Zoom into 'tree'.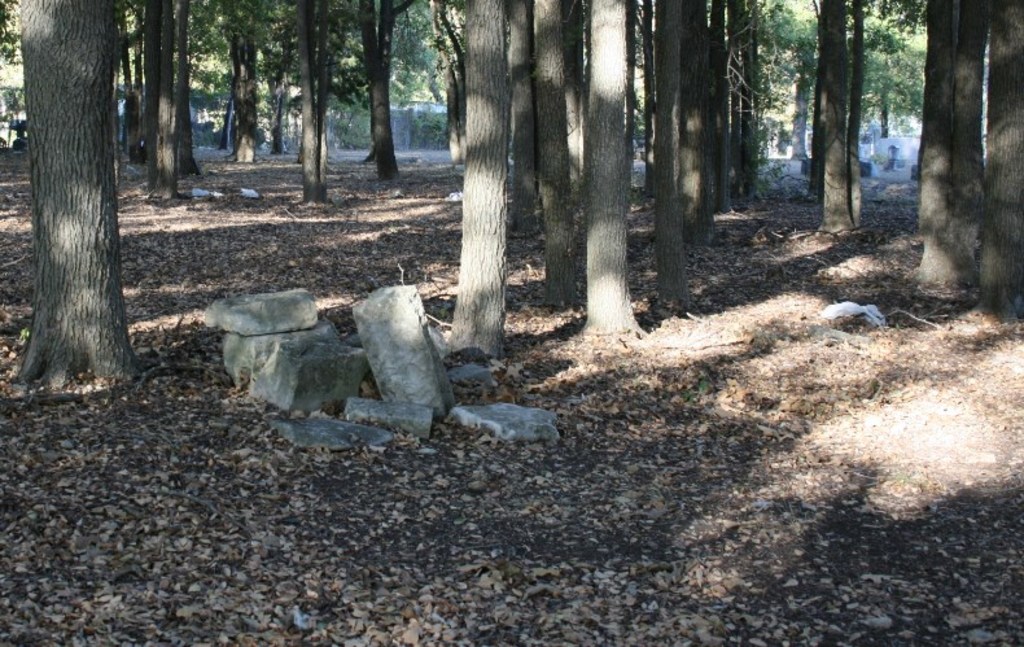
Zoom target: {"x1": 428, "y1": 0, "x2": 529, "y2": 368}.
